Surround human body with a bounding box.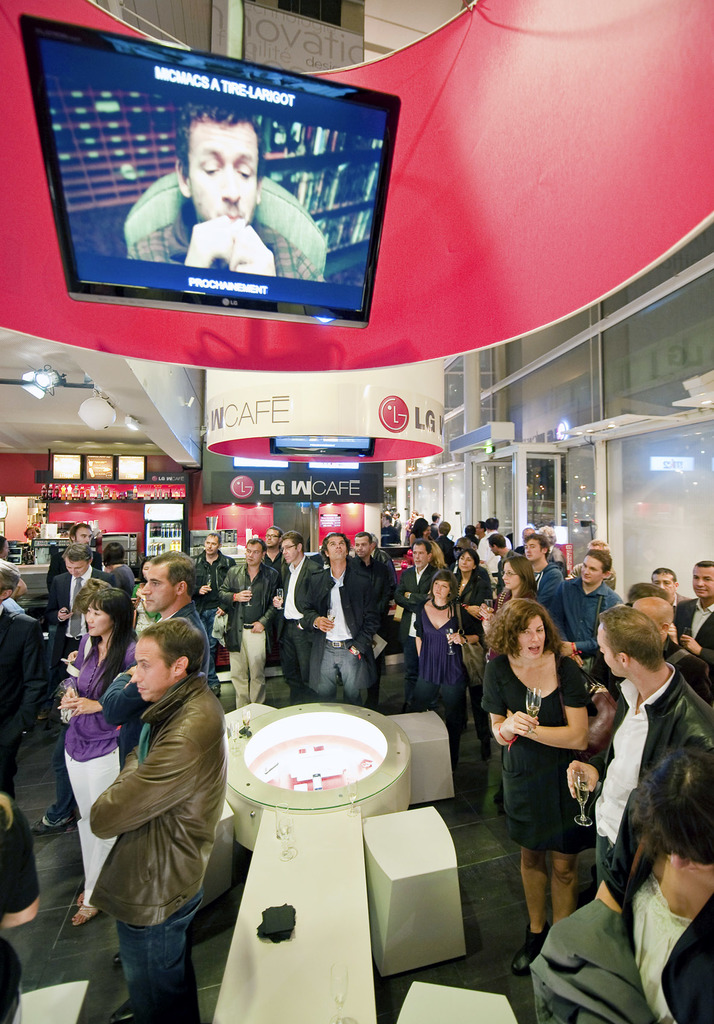
<box>68,604,232,1016</box>.
